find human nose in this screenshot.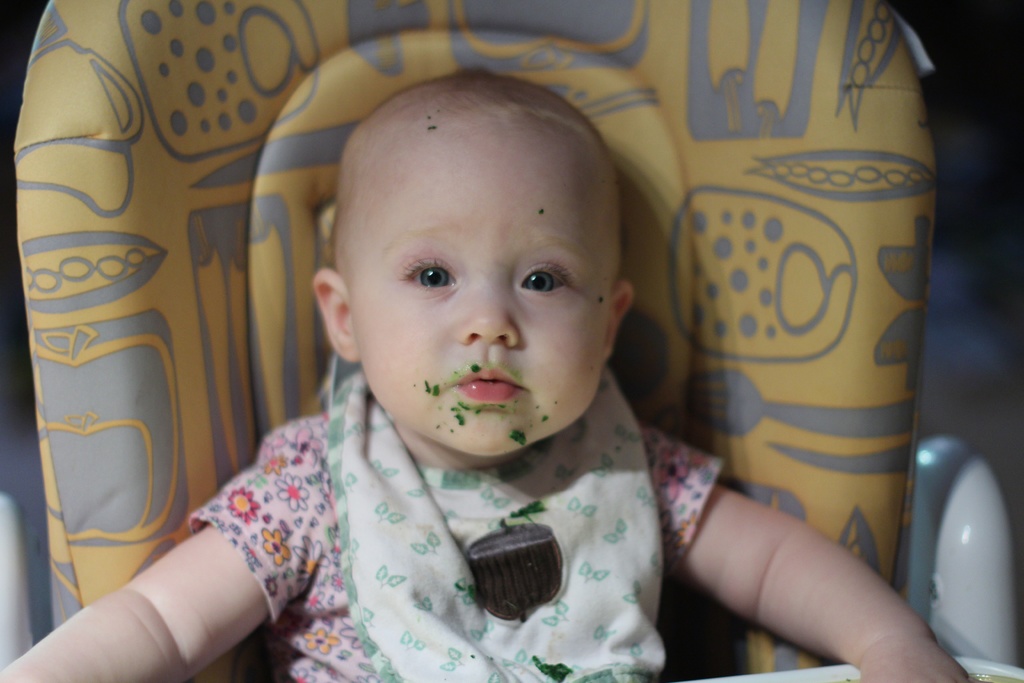
The bounding box for human nose is <bbox>456, 273, 523, 353</bbox>.
